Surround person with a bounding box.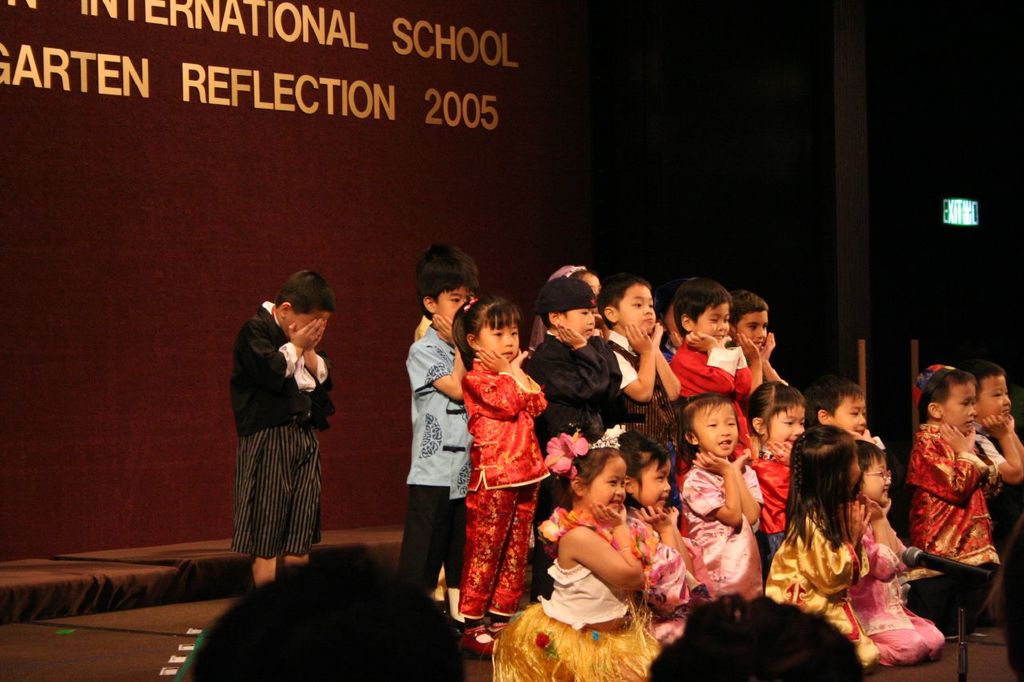
[962, 364, 1023, 509].
